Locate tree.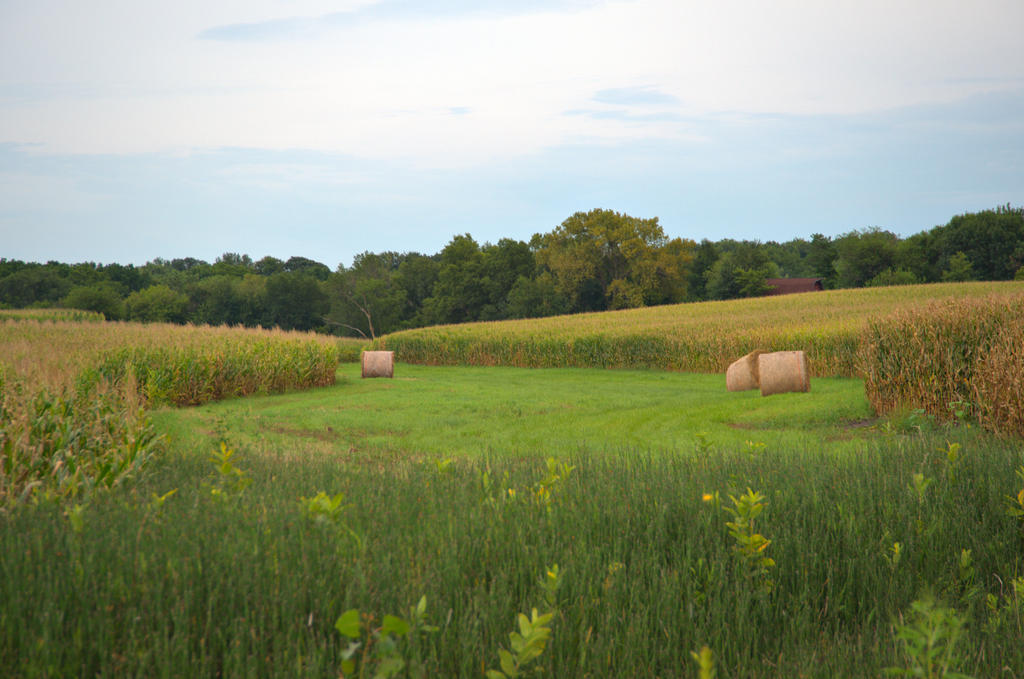
Bounding box: bbox=[0, 432, 1023, 678].
